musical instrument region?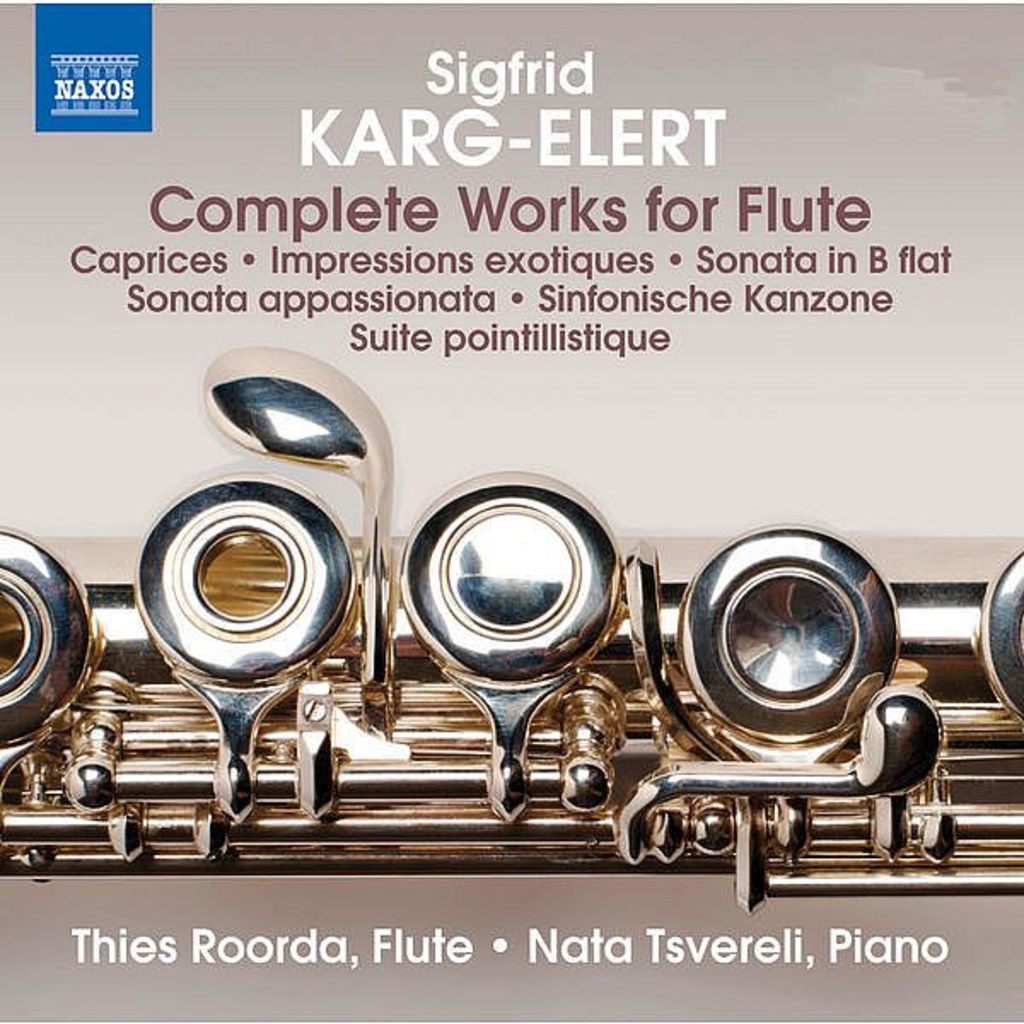
<bbox>0, 329, 1022, 905</bbox>
